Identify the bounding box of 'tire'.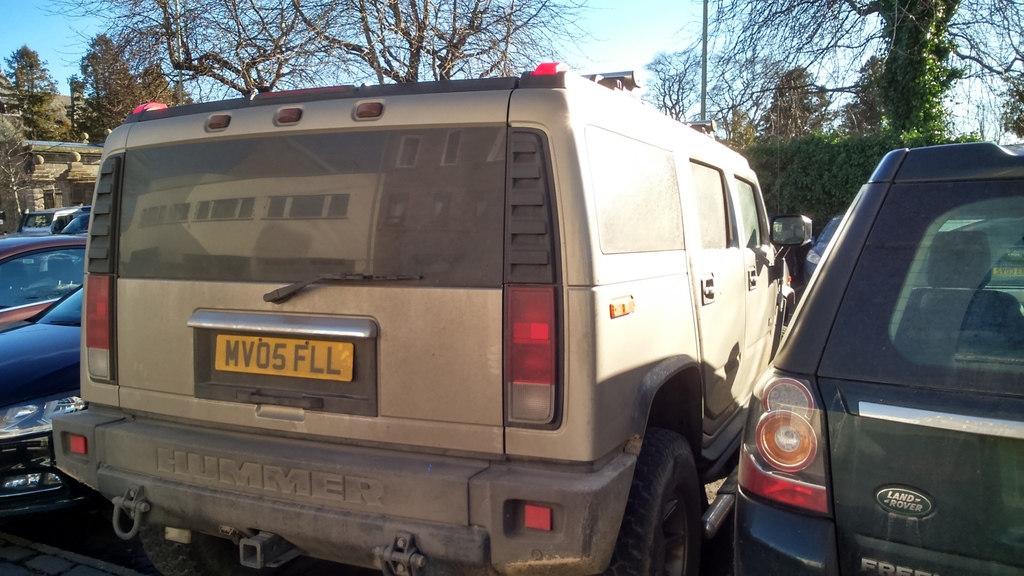
<bbox>621, 434, 710, 575</bbox>.
